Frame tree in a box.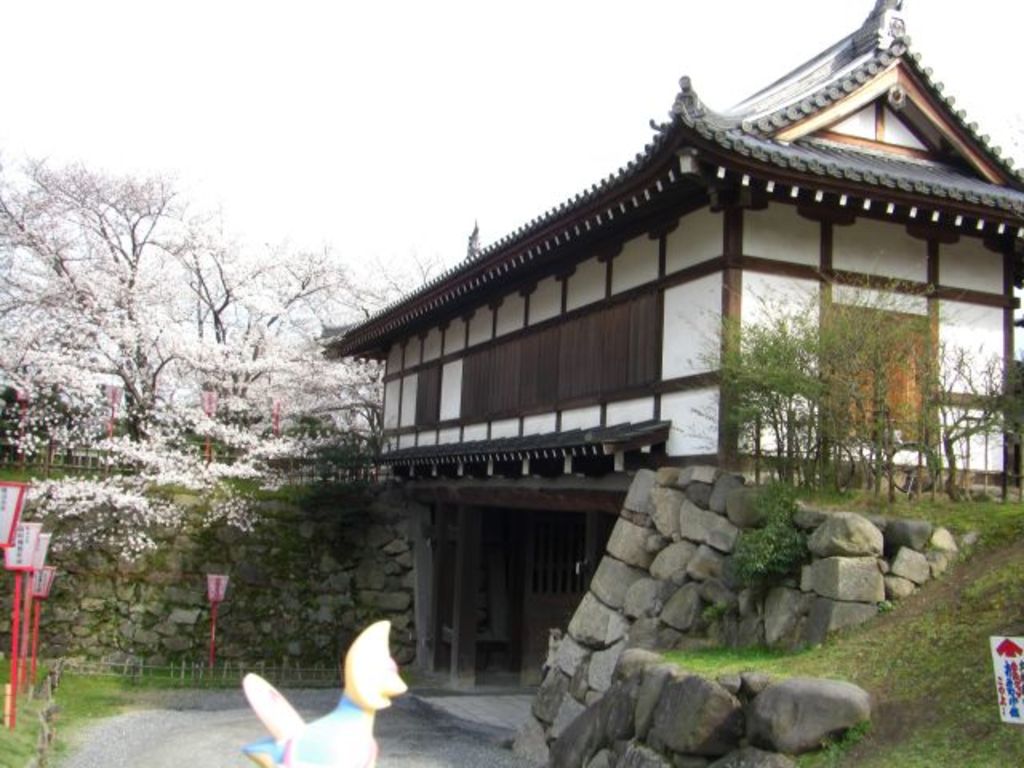
pyautogui.locateOnScreen(734, 477, 818, 587).
